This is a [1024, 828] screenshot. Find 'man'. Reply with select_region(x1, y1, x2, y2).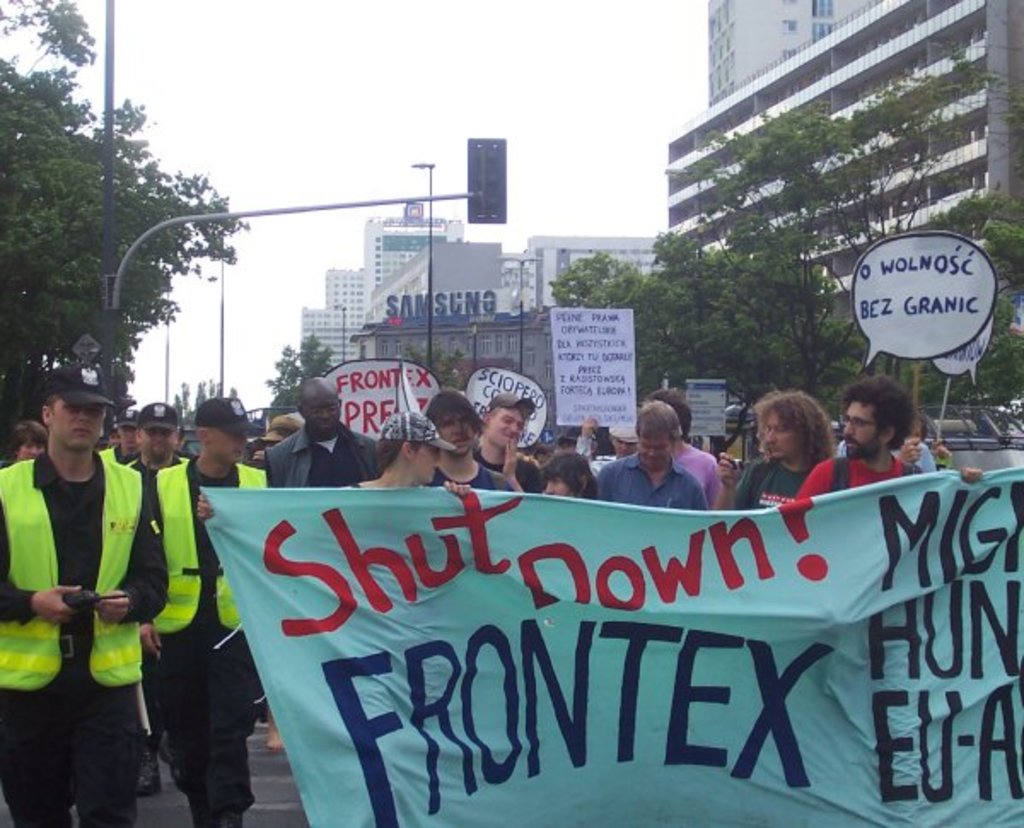
select_region(597, 399, 713, 519).
